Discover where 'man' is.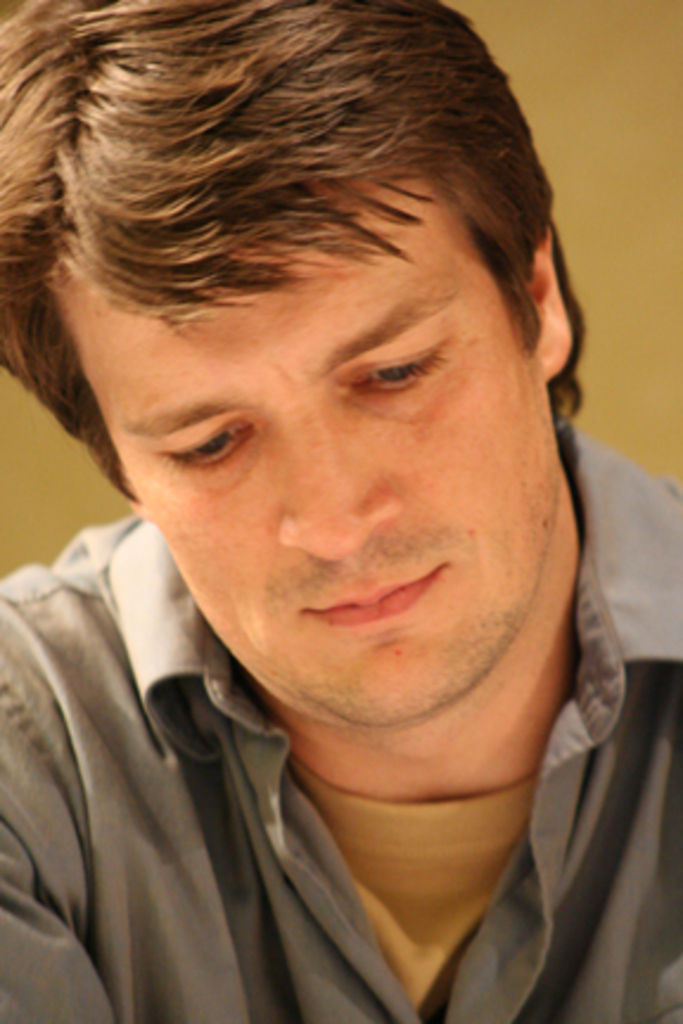
Discovered at {"left": 0, "top": 9, "right": 657, "bottom": 1010}.
